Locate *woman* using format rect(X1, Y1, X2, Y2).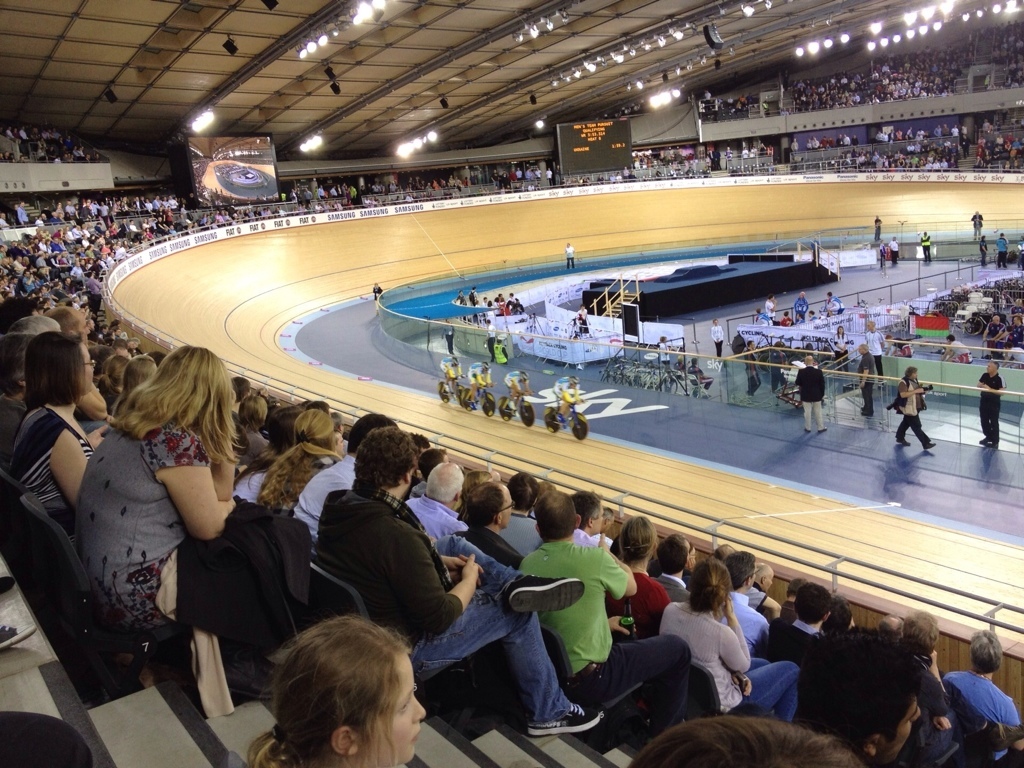
rect(602, 513, 676, 640).
